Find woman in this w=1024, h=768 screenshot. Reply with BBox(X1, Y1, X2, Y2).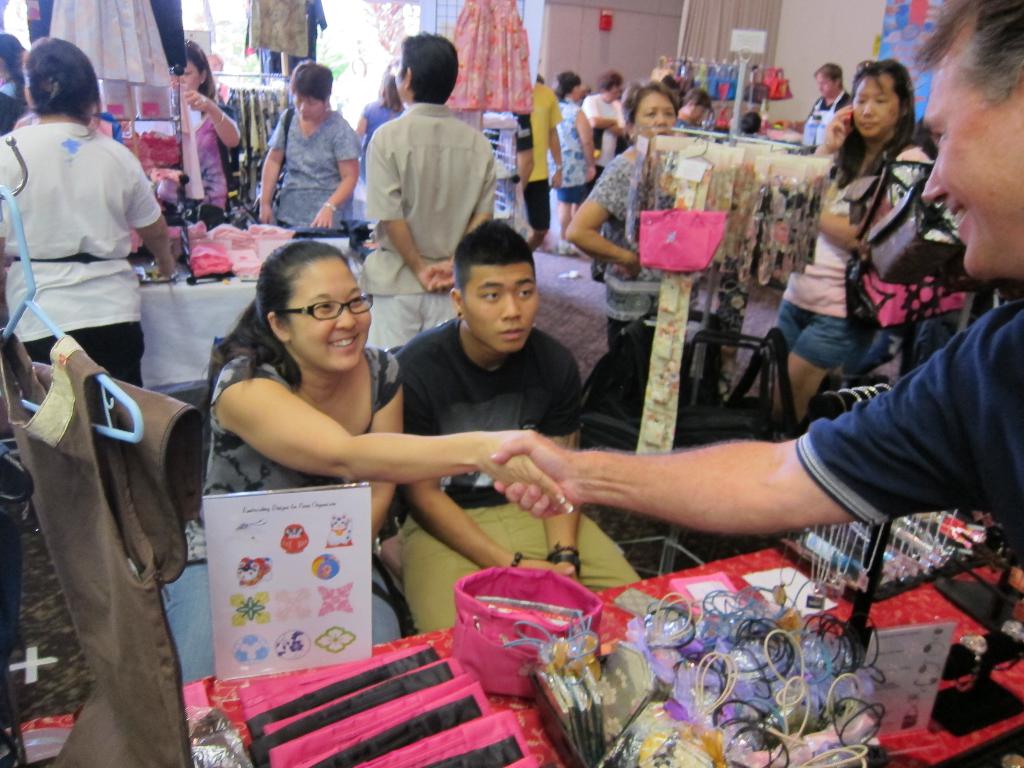
BBox(0, 33, 163, 394).
